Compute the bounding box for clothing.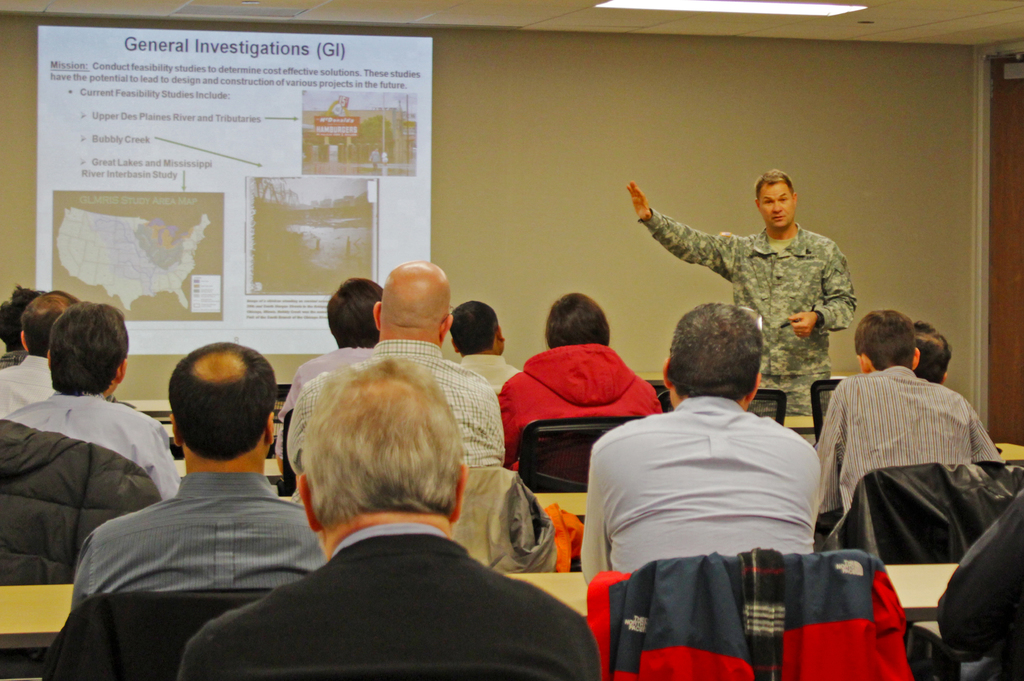
<box>636,222,860,415</box>.
